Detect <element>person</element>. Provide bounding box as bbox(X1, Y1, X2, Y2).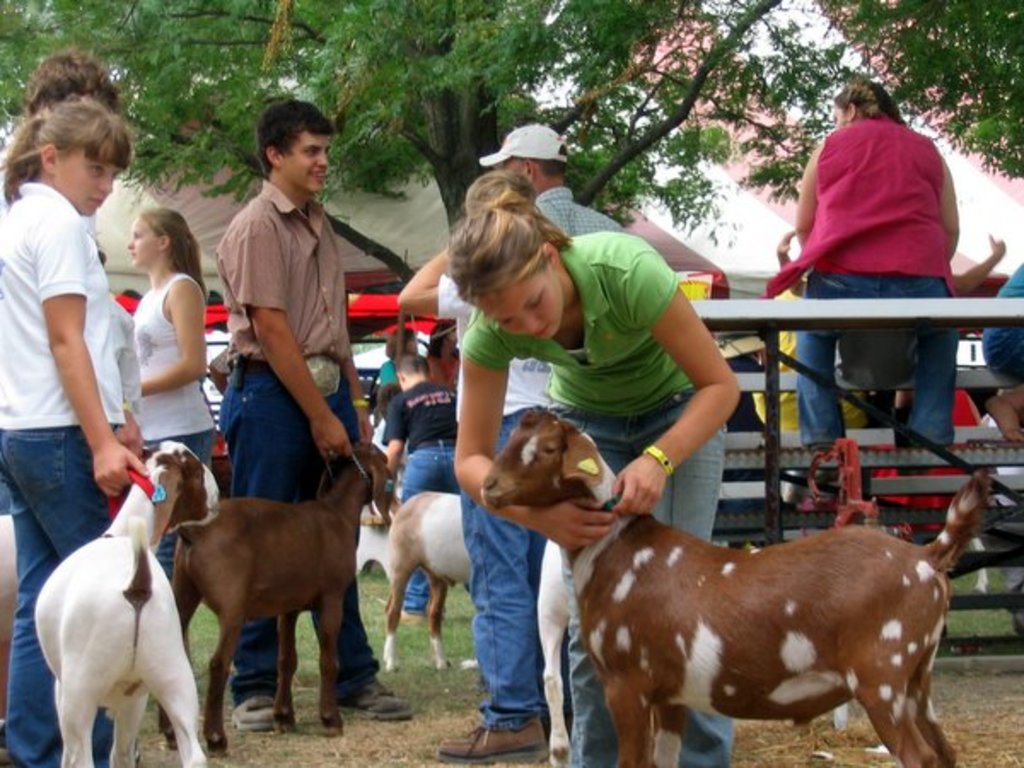
bbox(372, 311, 427, 391).
